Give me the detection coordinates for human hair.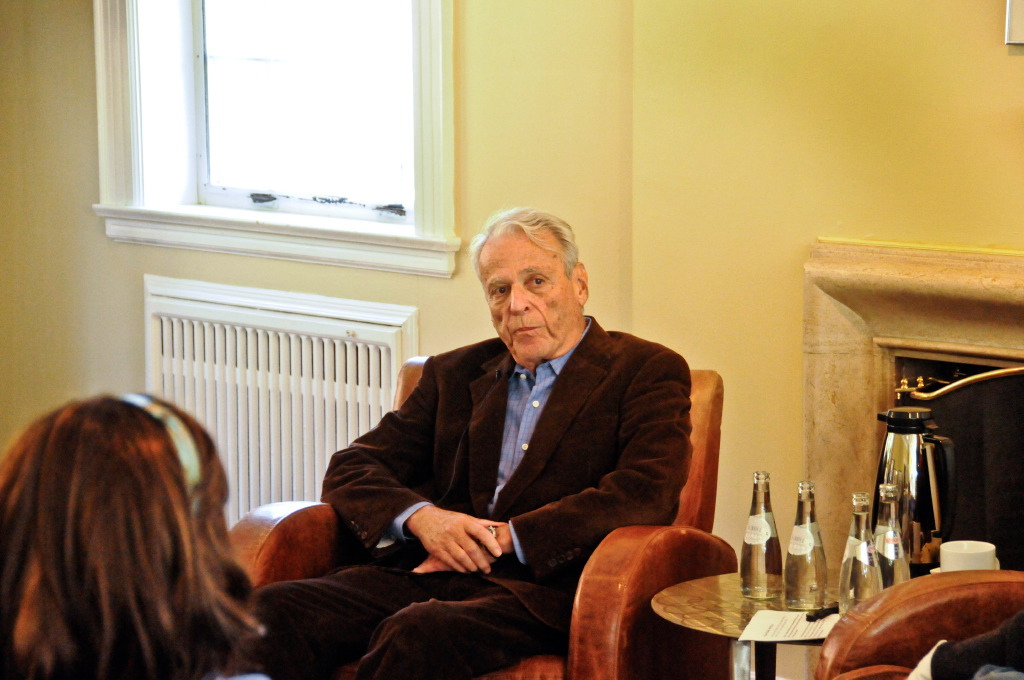
bbox=(15, 368, 267, 679).
